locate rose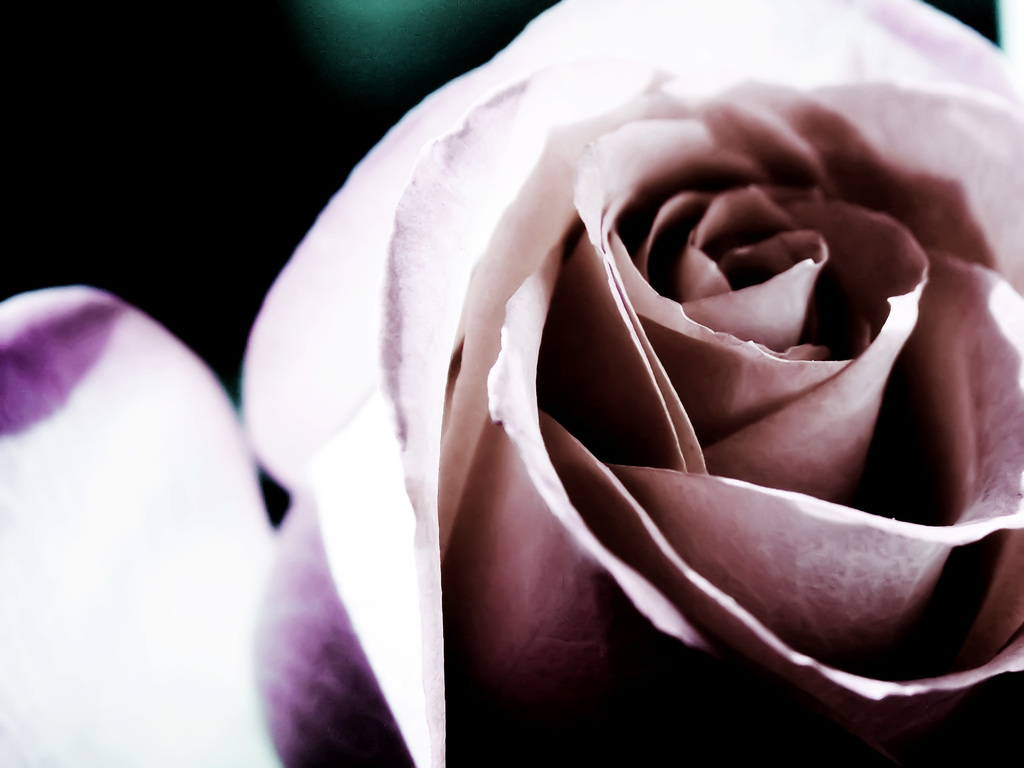
rect(241, 0, 1023, 767)
